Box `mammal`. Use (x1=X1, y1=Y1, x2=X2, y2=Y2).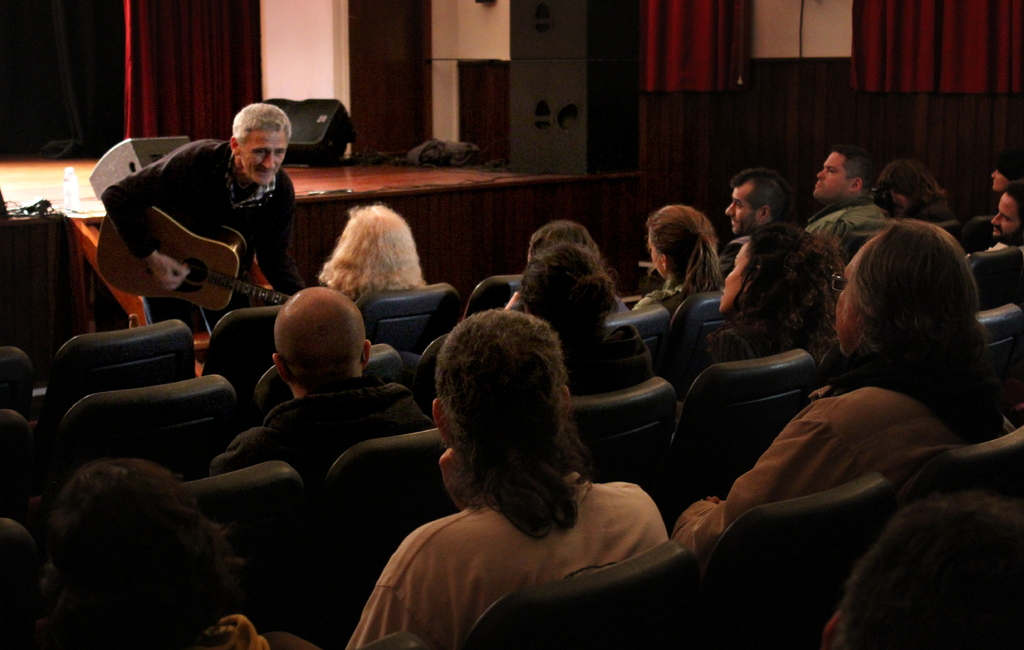
(x1=987, y1=159, x2=1023, y2=202).
